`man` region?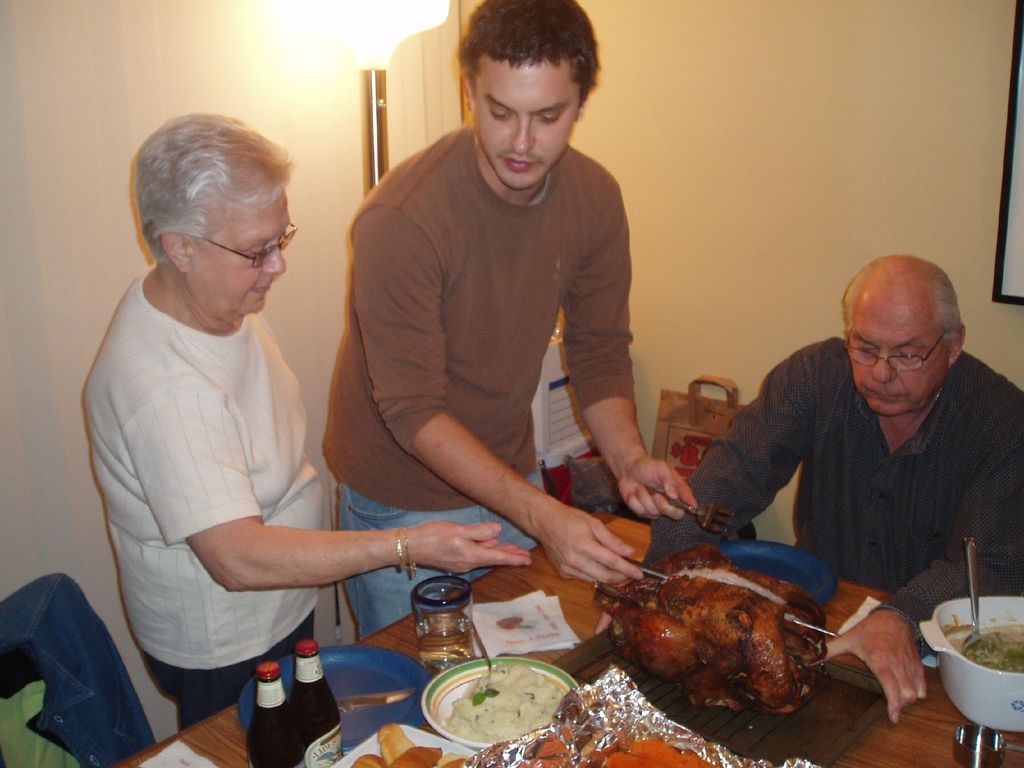
locate(320, 0, 710, 639)
